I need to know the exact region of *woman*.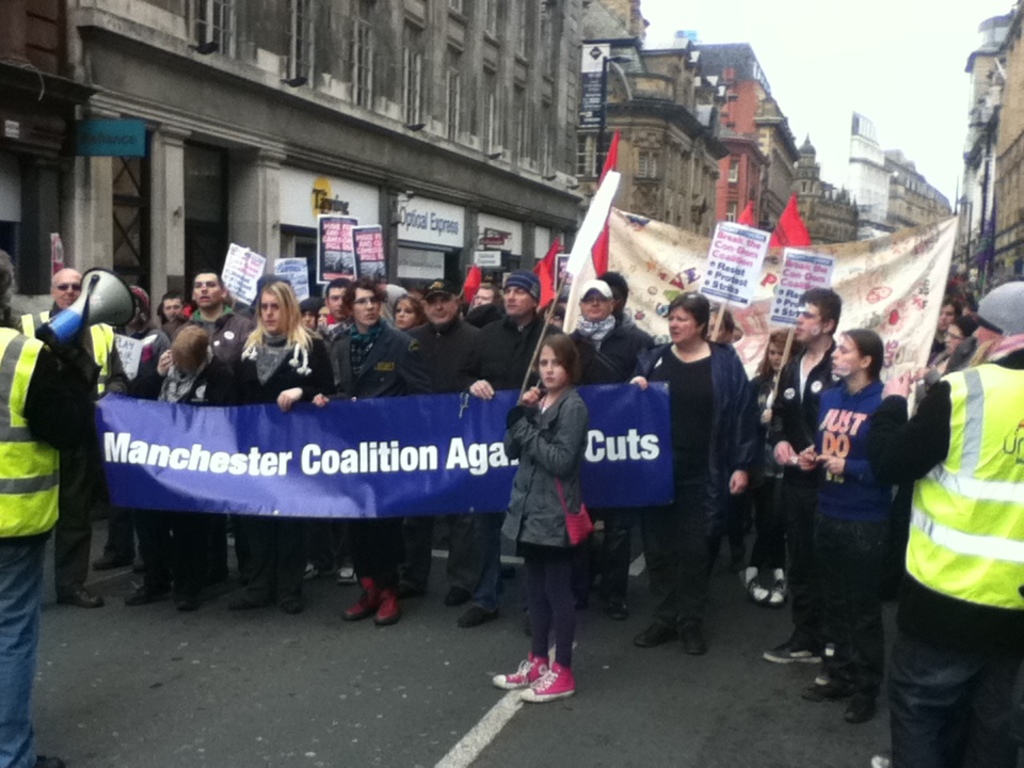
Region: 384 291 418 335.
